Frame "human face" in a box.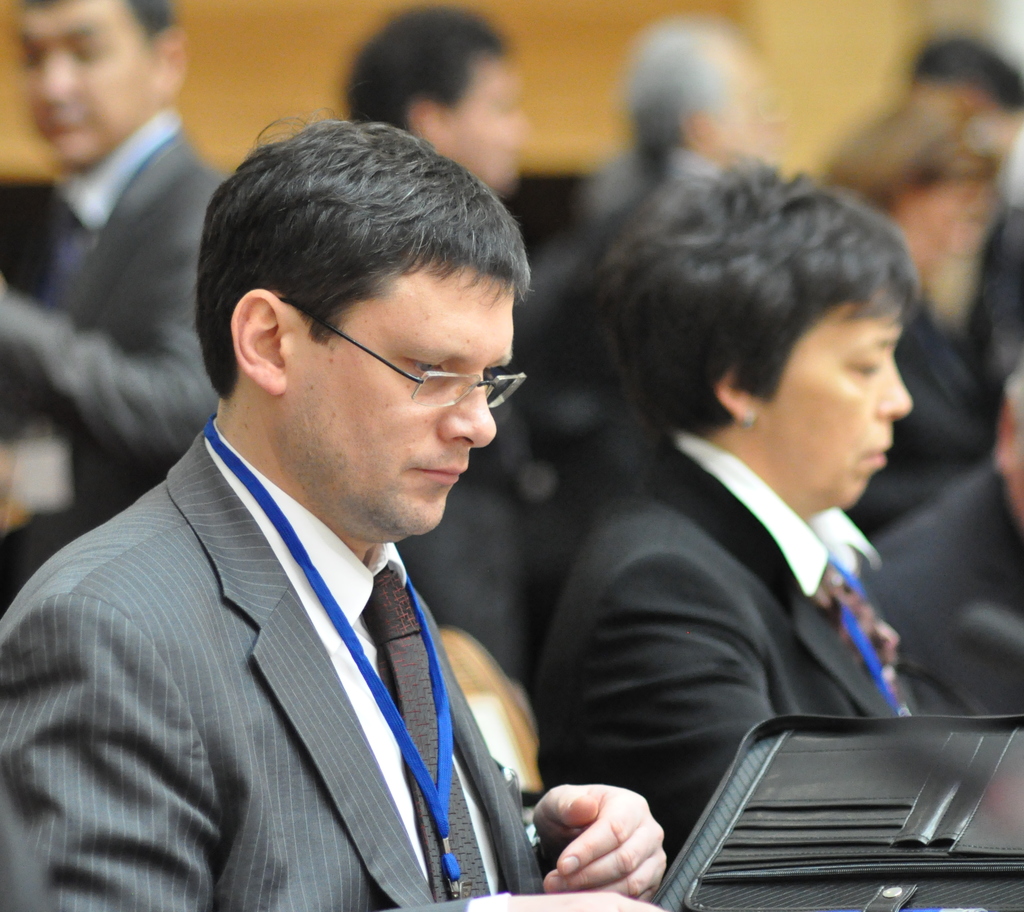
locate(278, 260, 522, 532).
